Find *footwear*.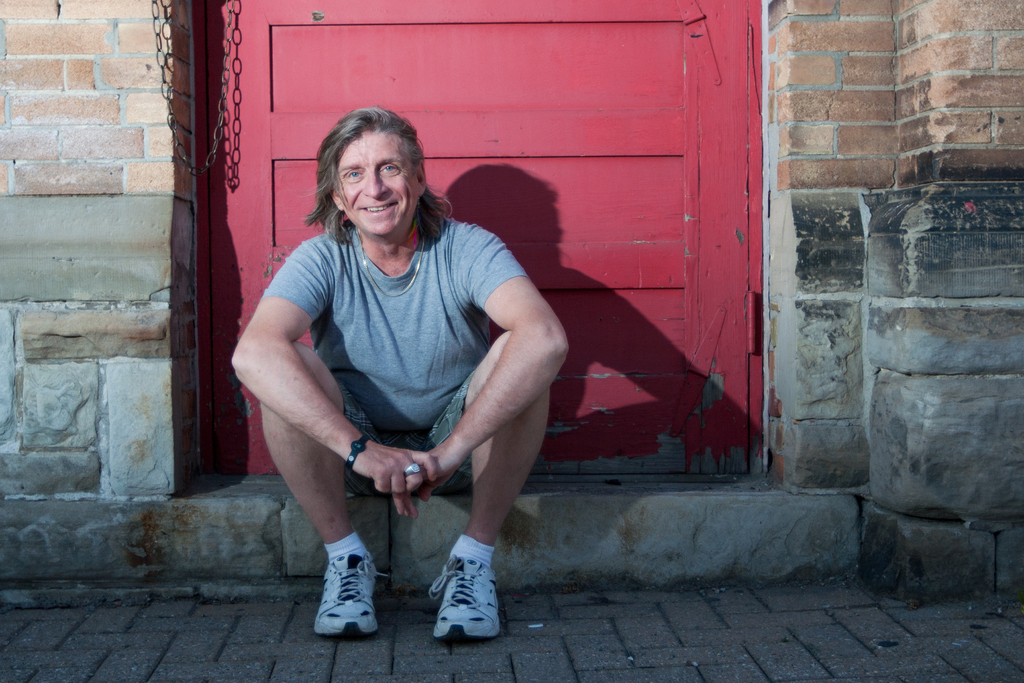
<bbox>416, 557, 499, 651</bbox>.
